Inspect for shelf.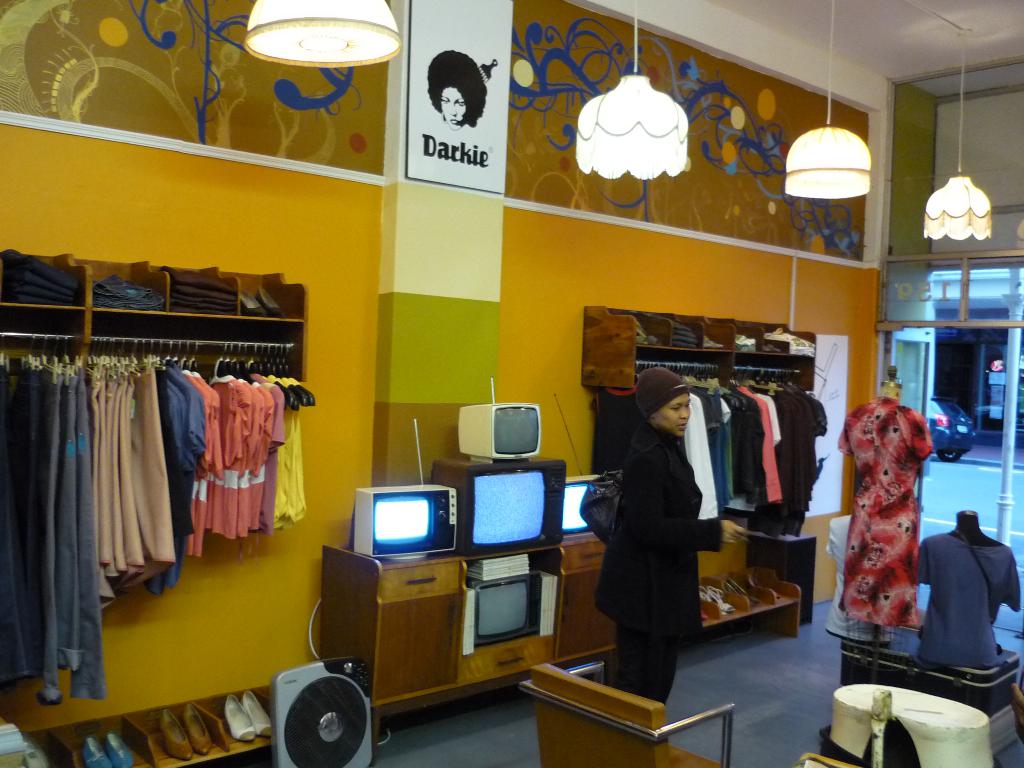
Inspection: 171/269/241/313.
